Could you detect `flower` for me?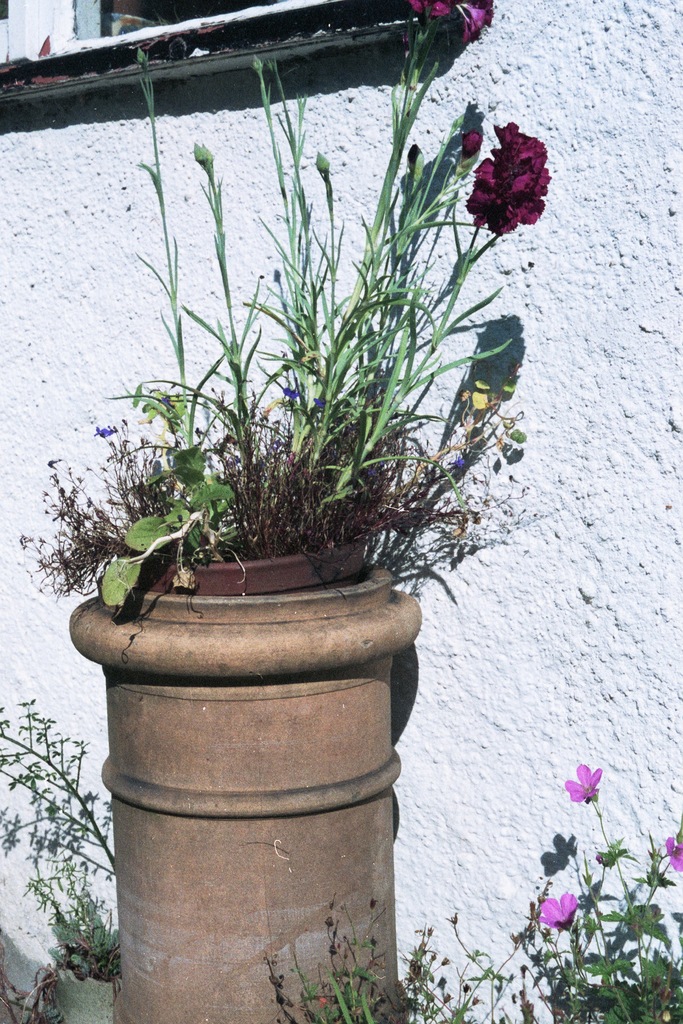
Detection result: x1=407, y1=0, x2=453, y2=22.
